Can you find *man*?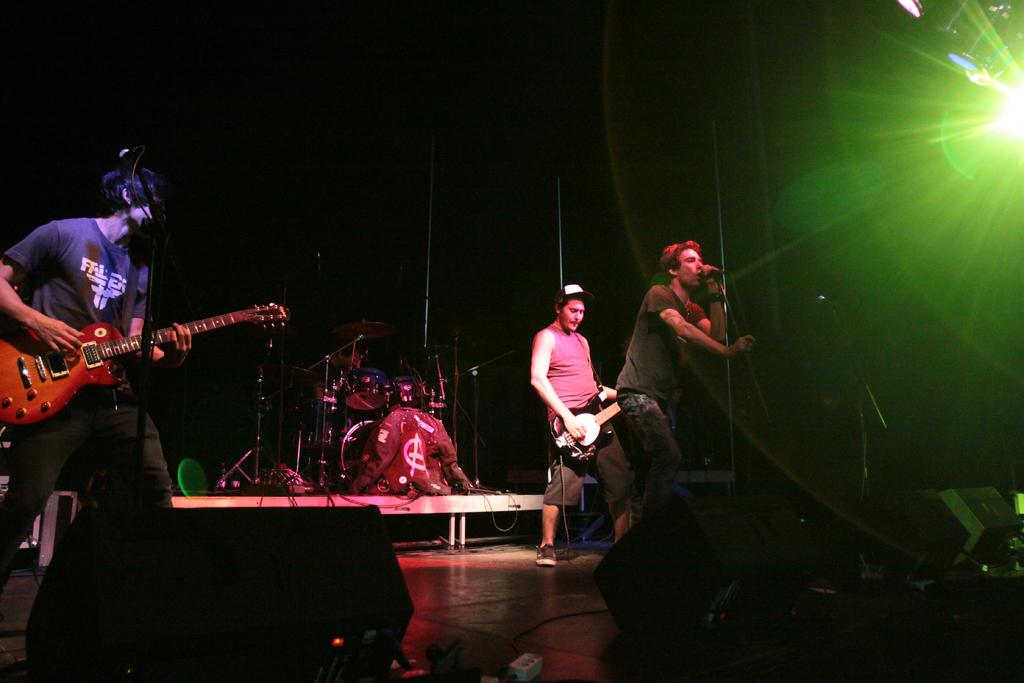
Yes, bounding box: Rect(595, 233, 765, 541).
